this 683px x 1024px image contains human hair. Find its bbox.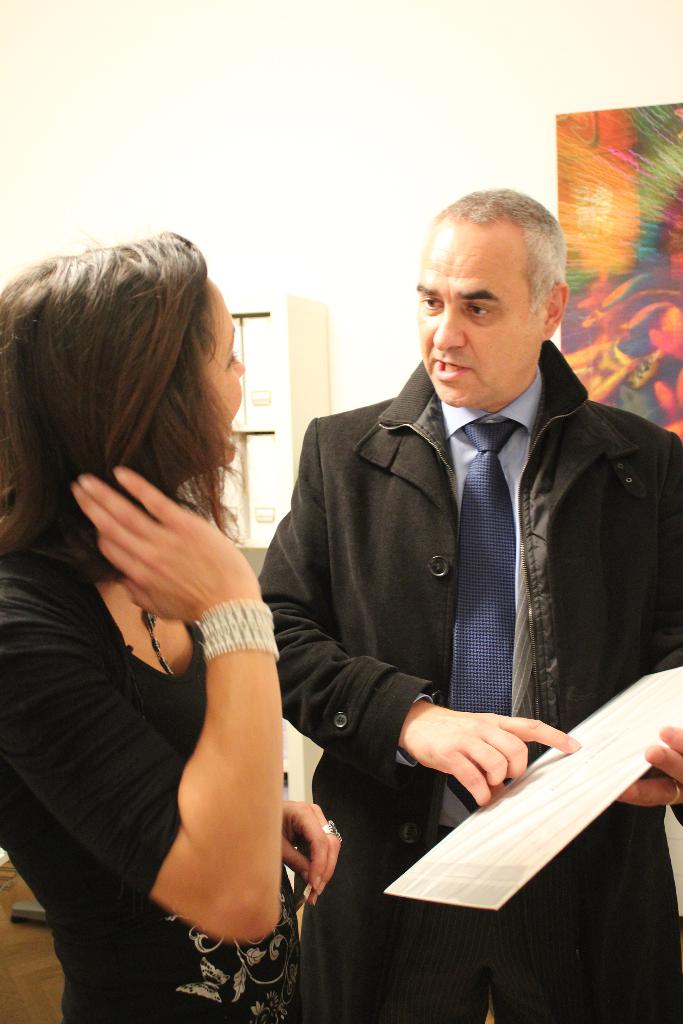
bbox=(0, 209, 247, 606).
